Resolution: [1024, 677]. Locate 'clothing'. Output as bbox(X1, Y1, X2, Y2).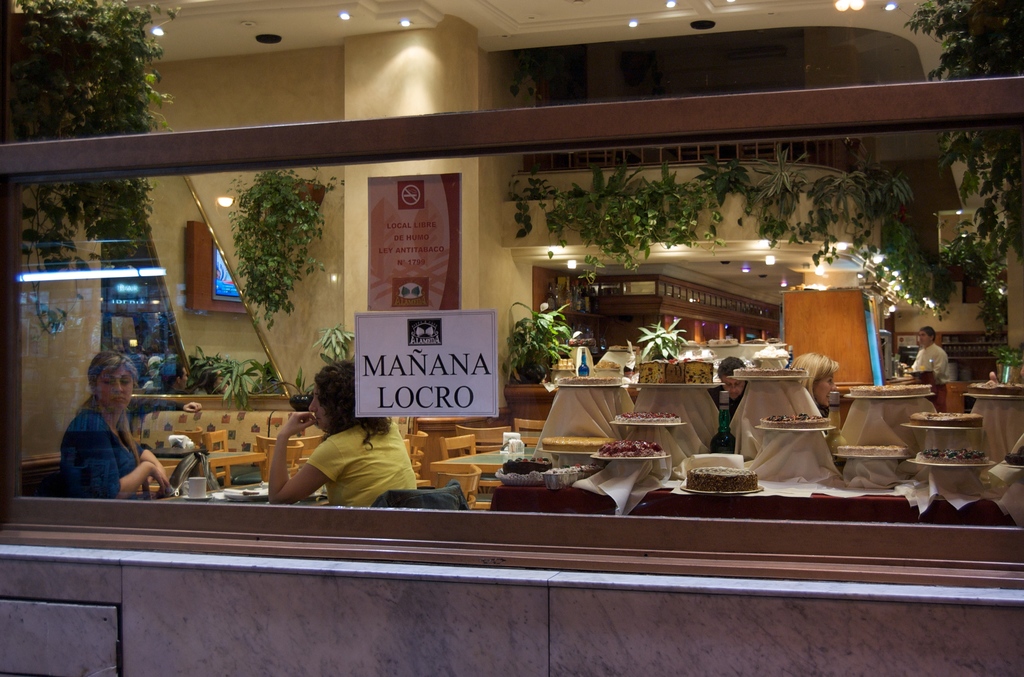
bbox(900, 334, 951, 400).
